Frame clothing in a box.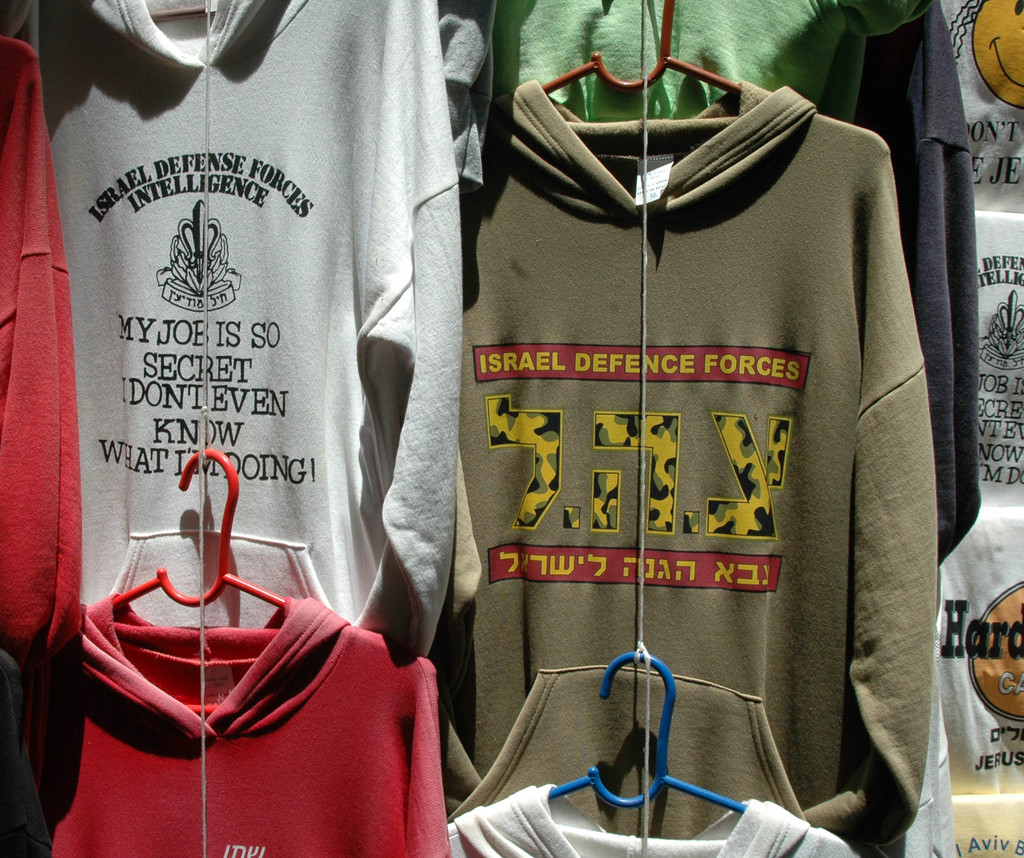
x1=447 y1=461 x2=887 y2=855.
